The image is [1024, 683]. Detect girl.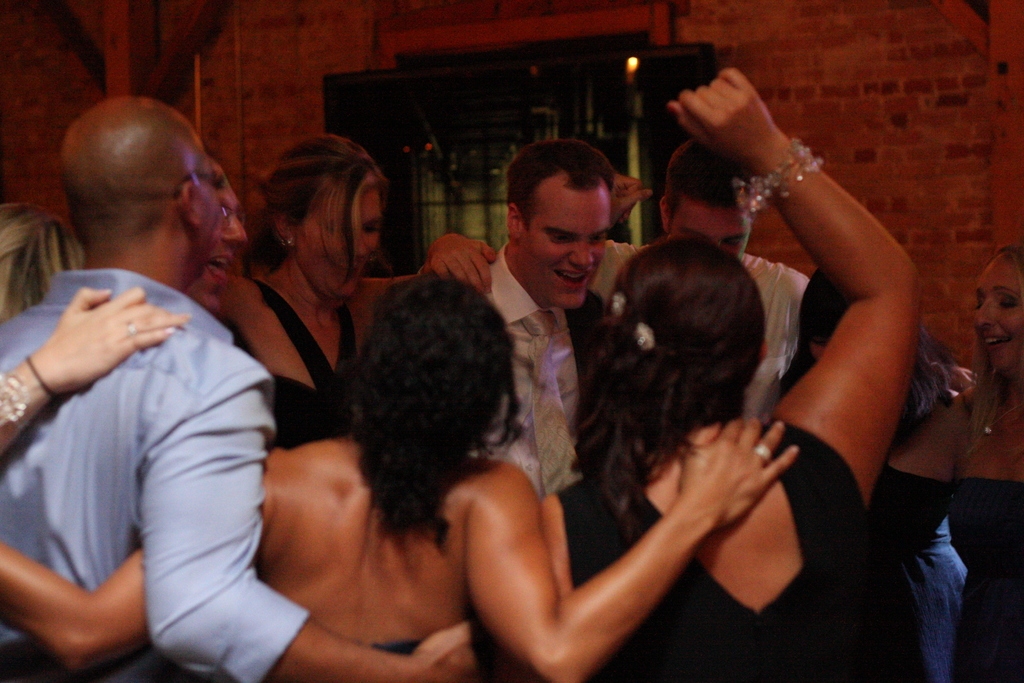
Detection: 188:126:652:462.
